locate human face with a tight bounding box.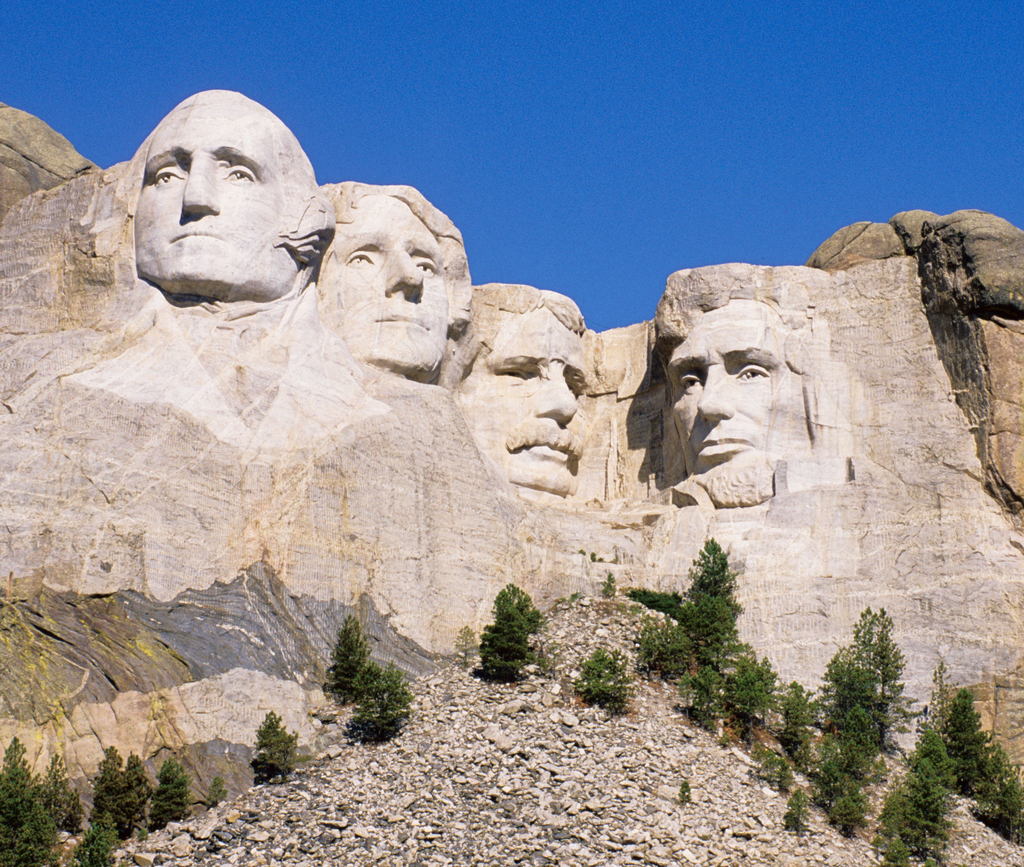
(x1=131, y1=100, x2=287, y2=289).
